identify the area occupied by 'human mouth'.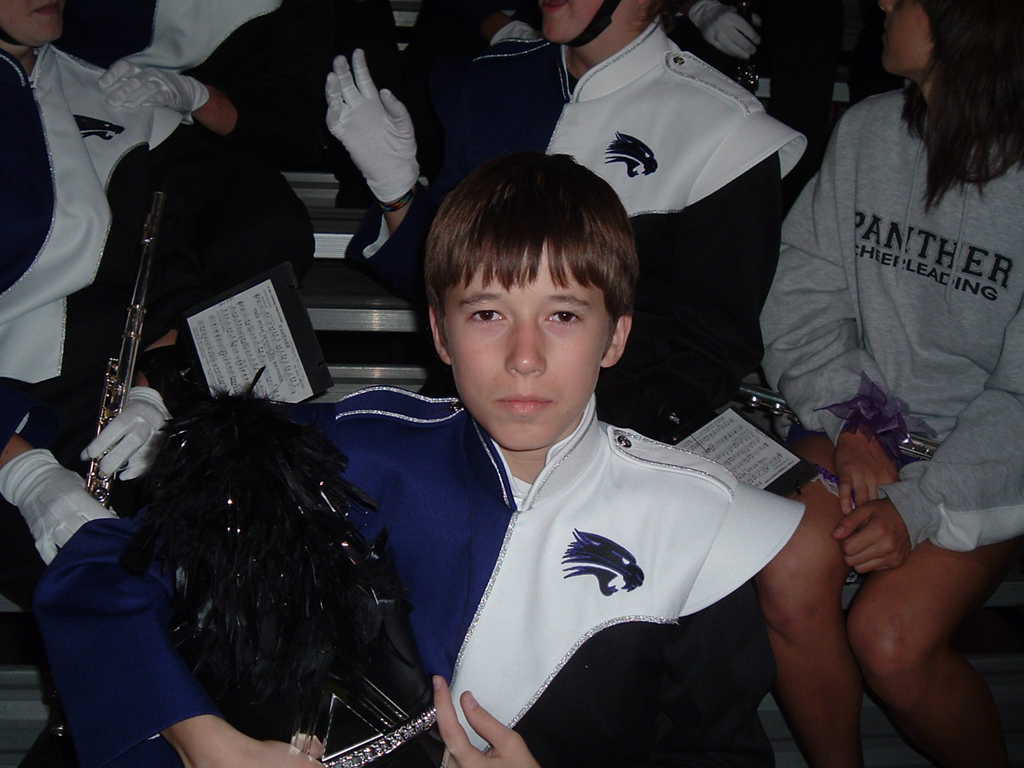
Area: [x1=492, y1=390, x2=553, y2=419].
